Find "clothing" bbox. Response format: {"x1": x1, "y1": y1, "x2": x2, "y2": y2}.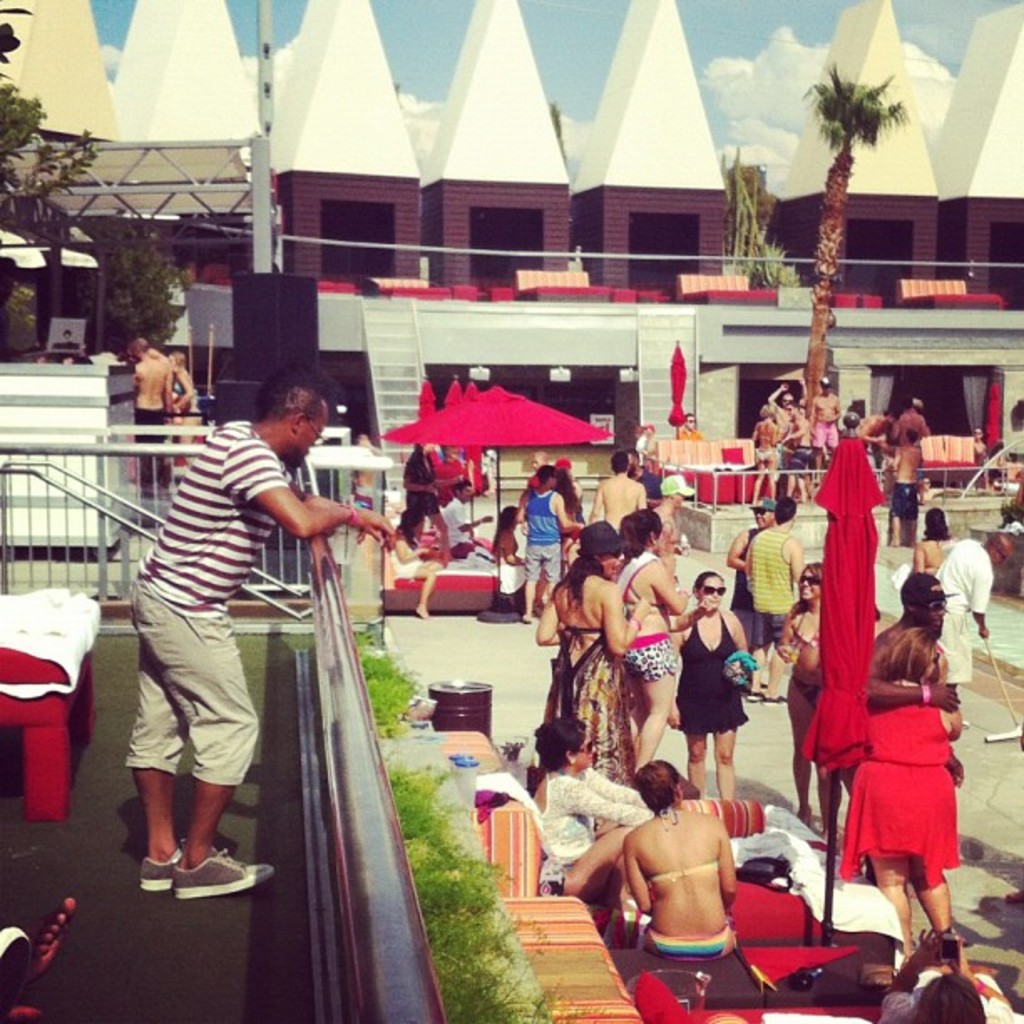
{"x1": 788, "y1": 445, "x2": 806, "y2": 480}.
